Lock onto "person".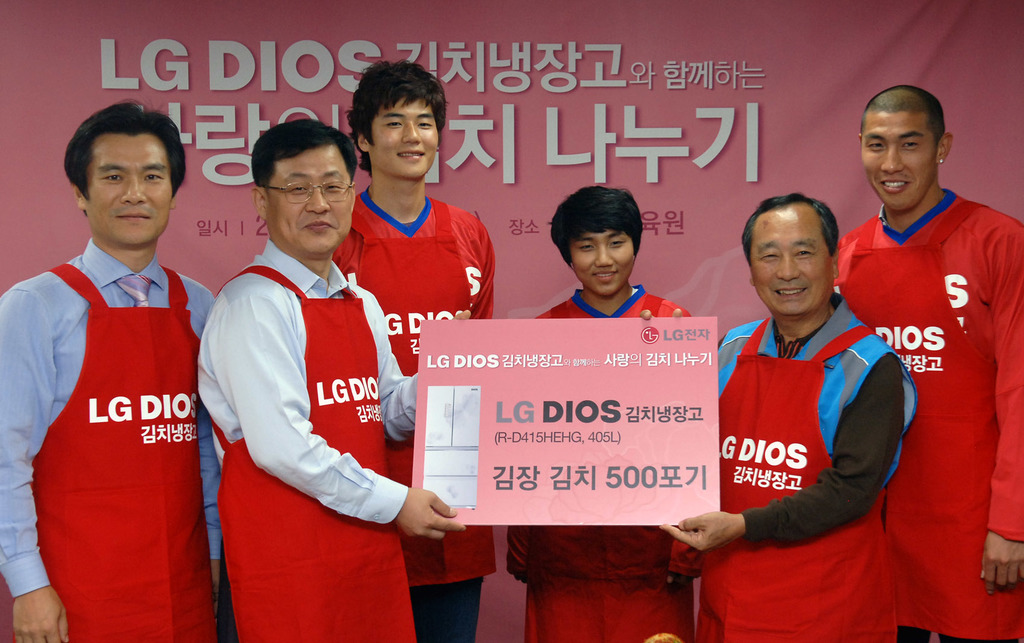
Locked: <box>330,61,499,642</box>.
